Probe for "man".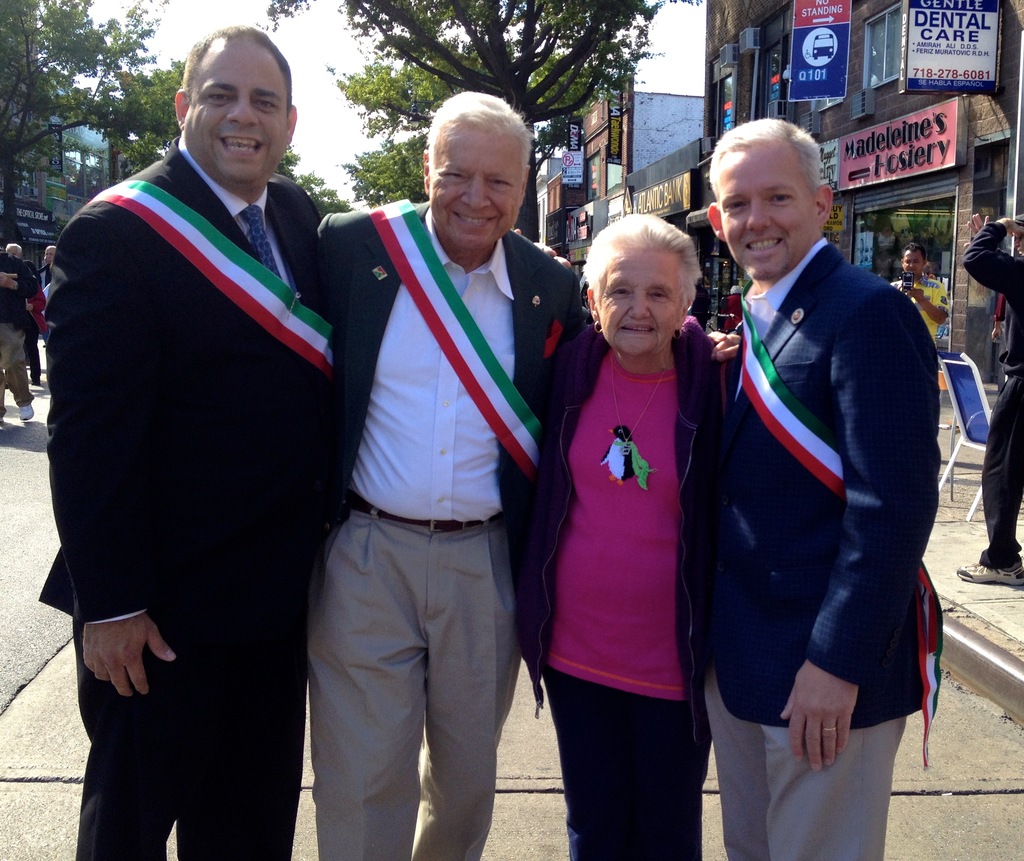
Probe result: [961,208,1023,579].
